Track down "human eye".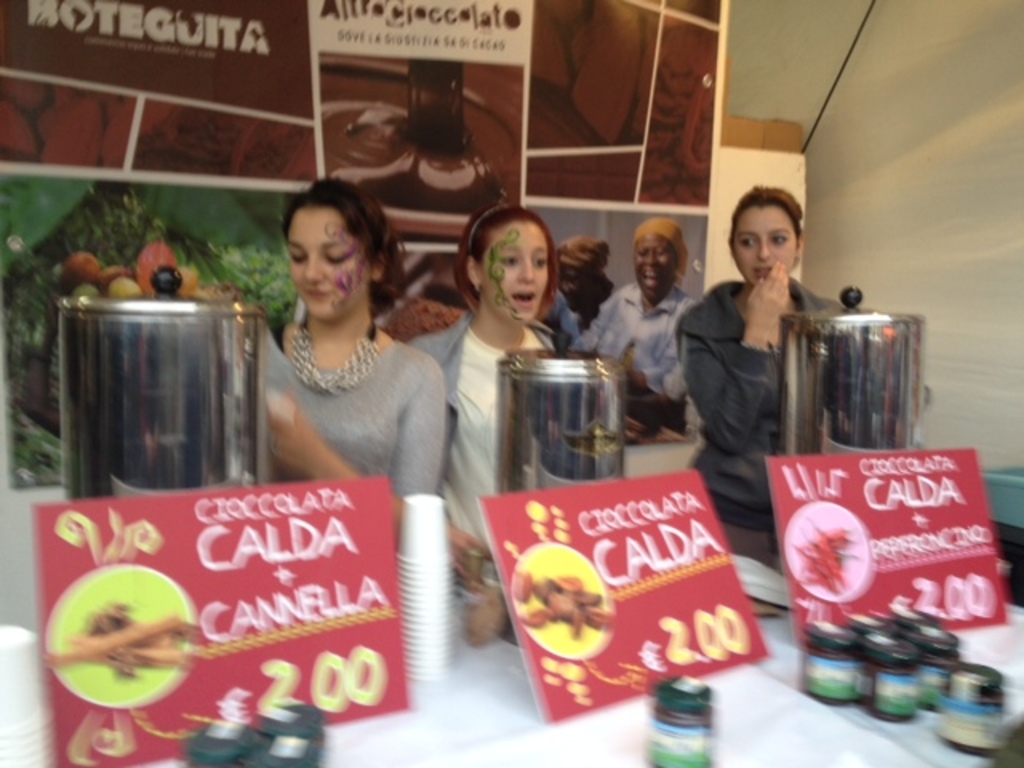
Tracked to bbox=[654, 245, 666, 254].
